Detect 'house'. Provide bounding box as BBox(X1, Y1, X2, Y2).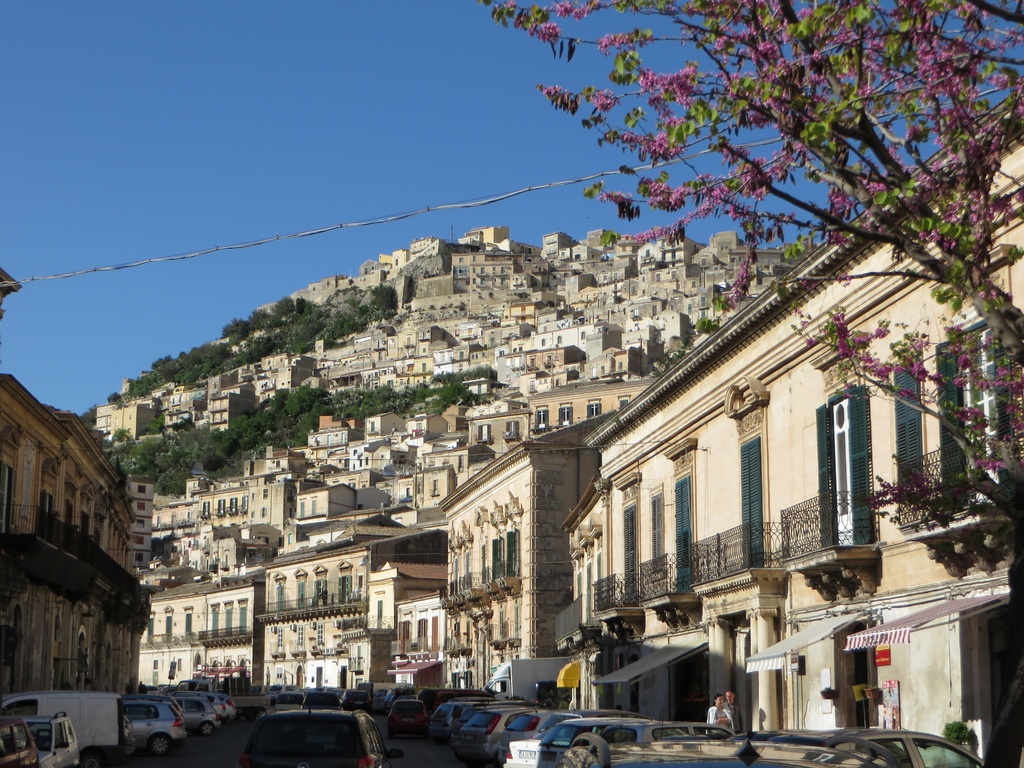
BBox(646, 232, 687, 270).
